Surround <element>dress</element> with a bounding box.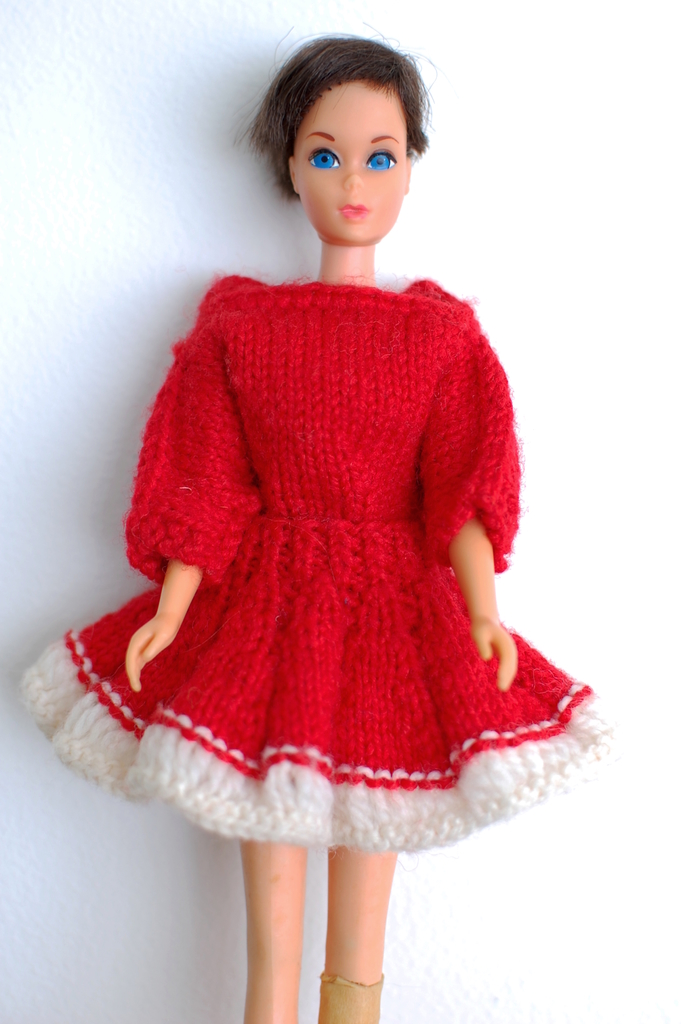
[x1=20, y1=272, x2=632, y2=854].
